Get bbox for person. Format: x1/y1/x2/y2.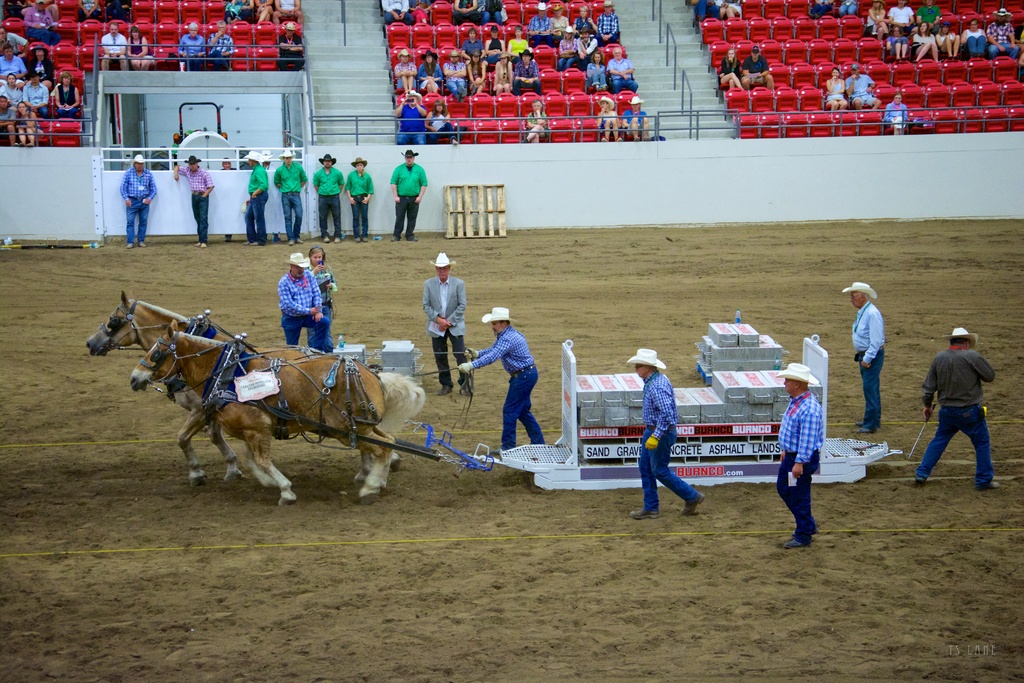
275/23/300/67.
